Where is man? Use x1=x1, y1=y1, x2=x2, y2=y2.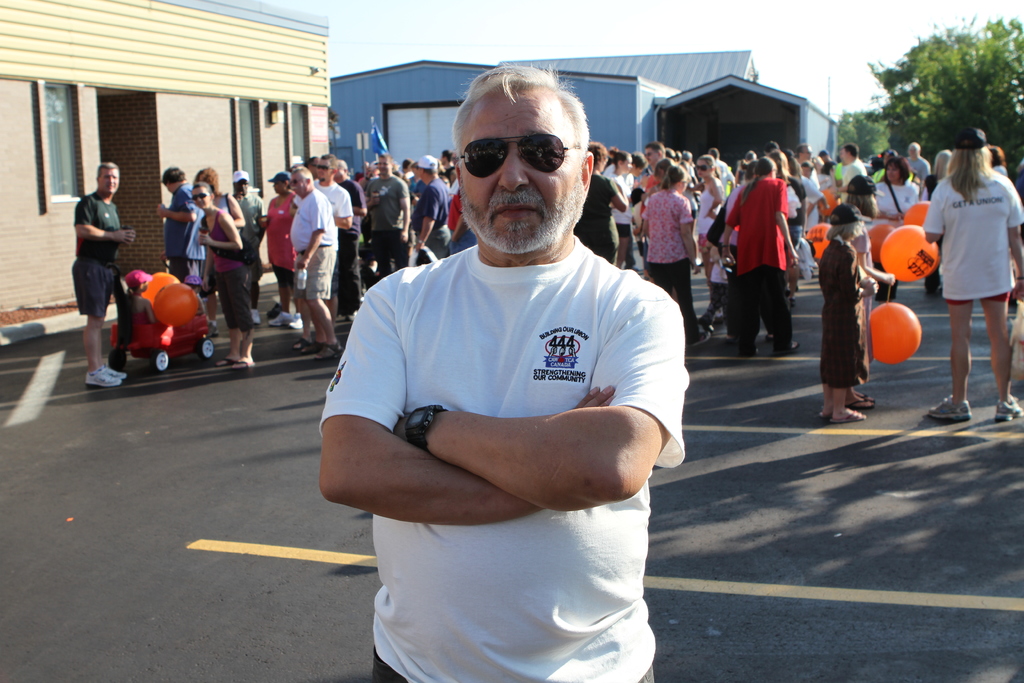
x1=336, y1=160, x2=369, y2=320.
